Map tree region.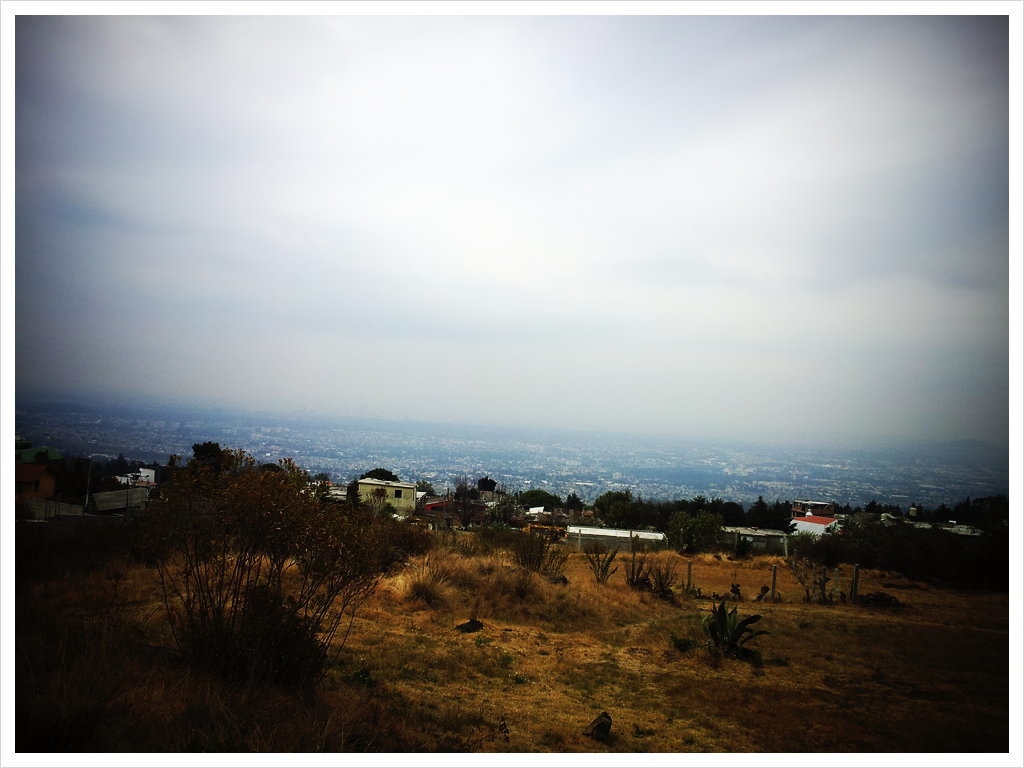
Mapped to select_region(140, 451, 432, 749).
